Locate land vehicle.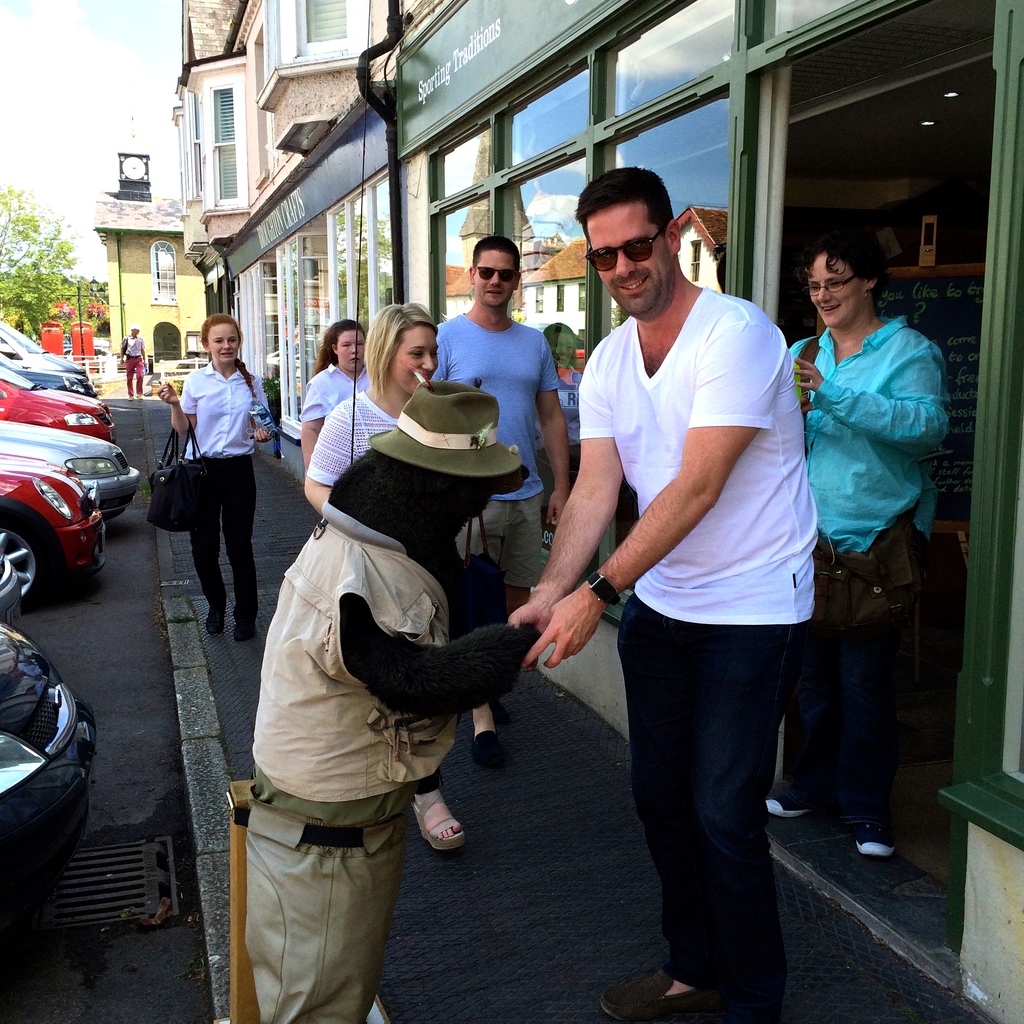
Bounding box: BBox(0, 348, 103, 403).
